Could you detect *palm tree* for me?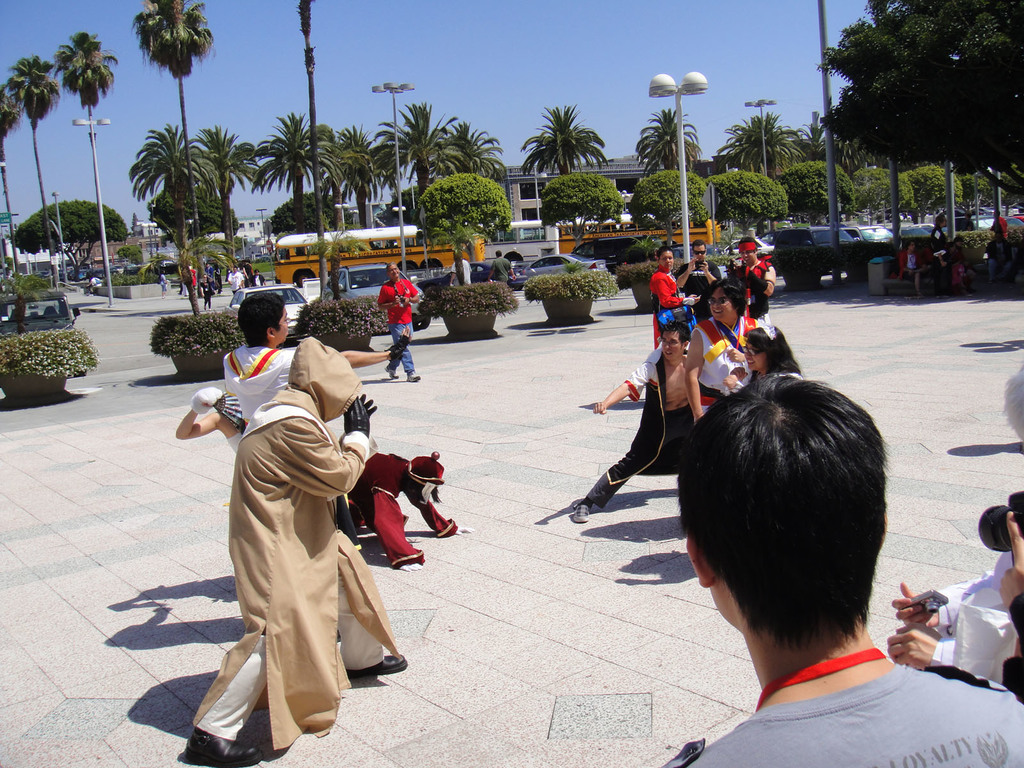
Detection result: BBox(294, 131, 384, 227).
